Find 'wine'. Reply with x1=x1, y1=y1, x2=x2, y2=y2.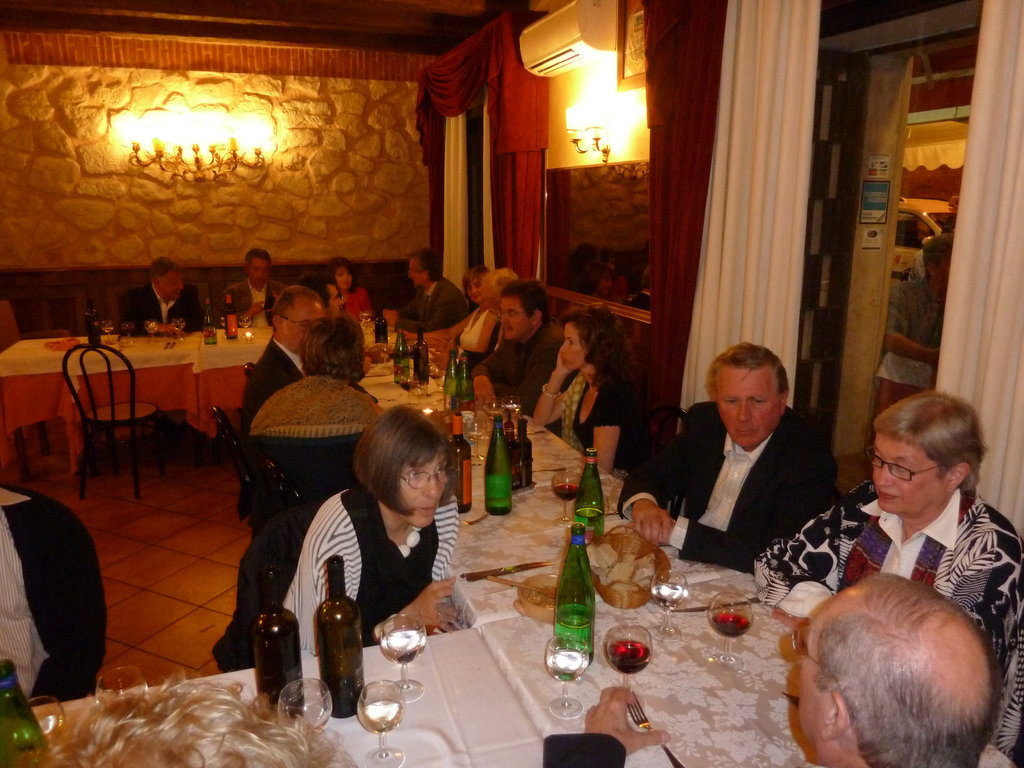
x1=486, y1=416, x2=512, y2=515.
